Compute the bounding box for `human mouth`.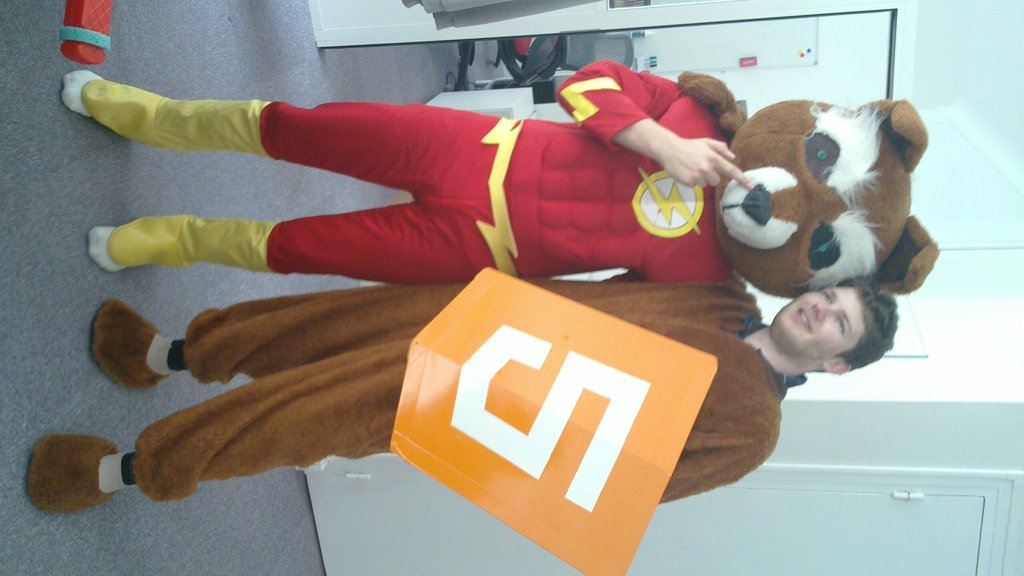
crop(792, 308, 813, 335).
